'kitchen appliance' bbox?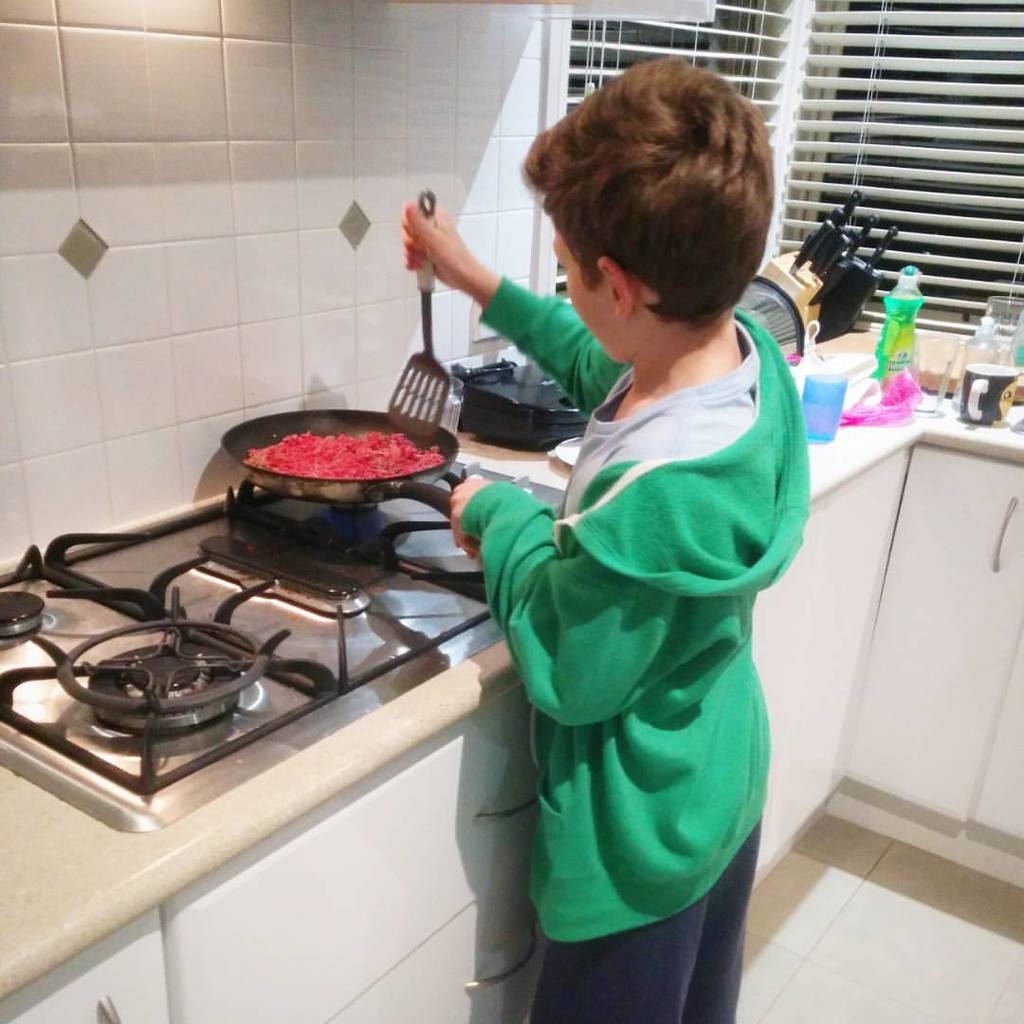
x1=39, y1=411, x2=465, y2=832
